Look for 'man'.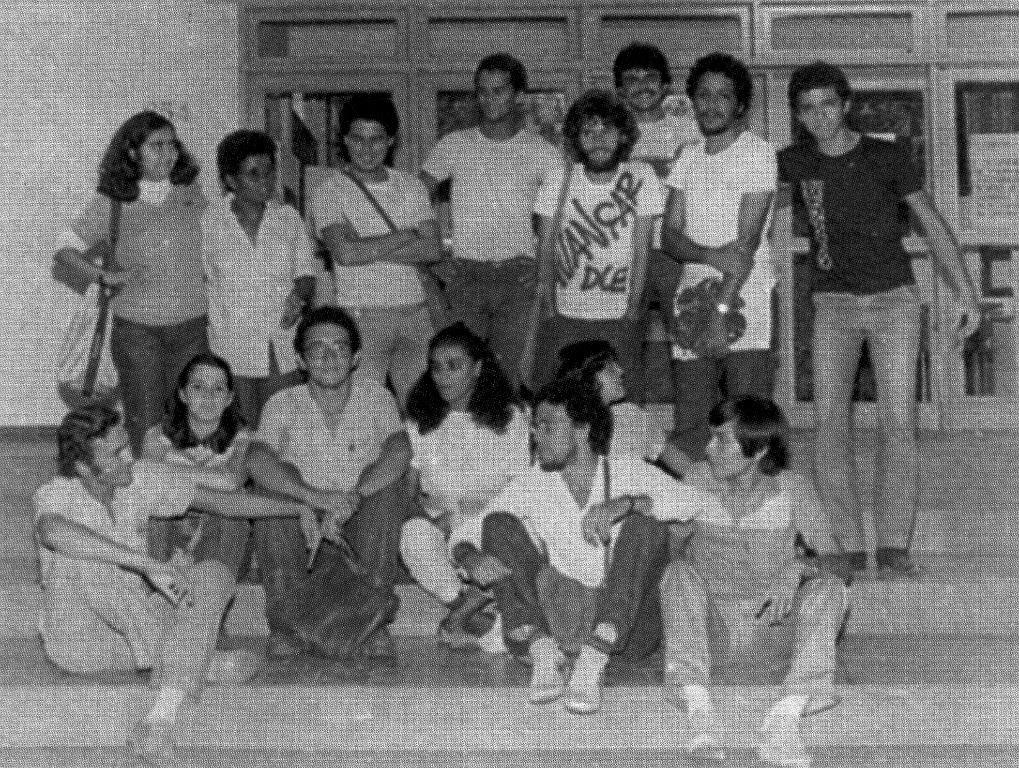
Found: (418,54,552,362).
